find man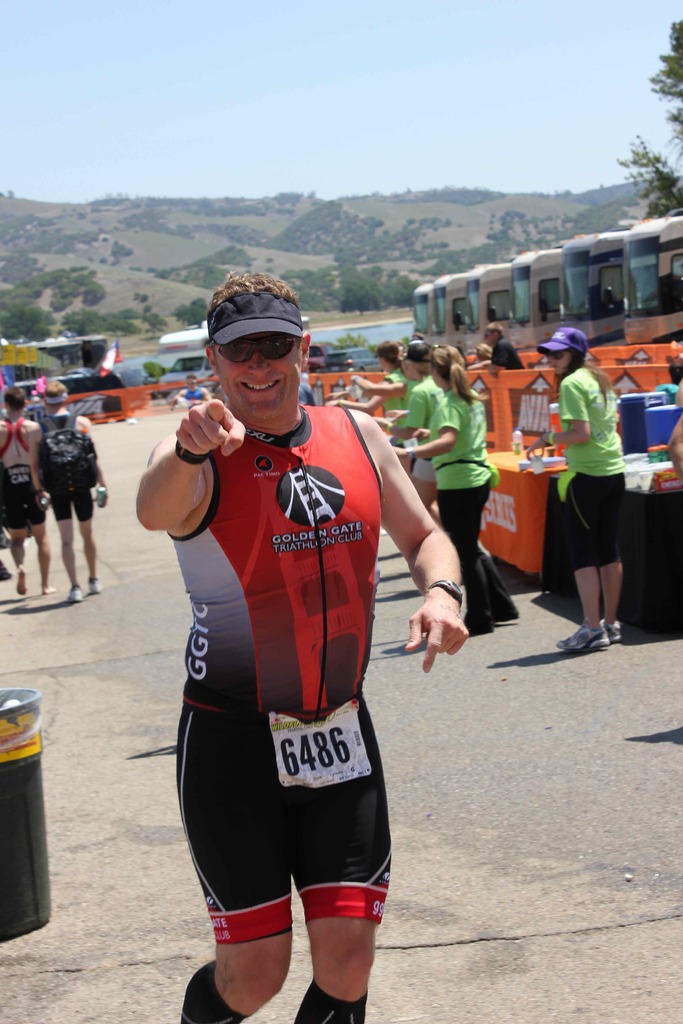
pyautogui.locateOnScreen(129, 312, 431, 1023)
